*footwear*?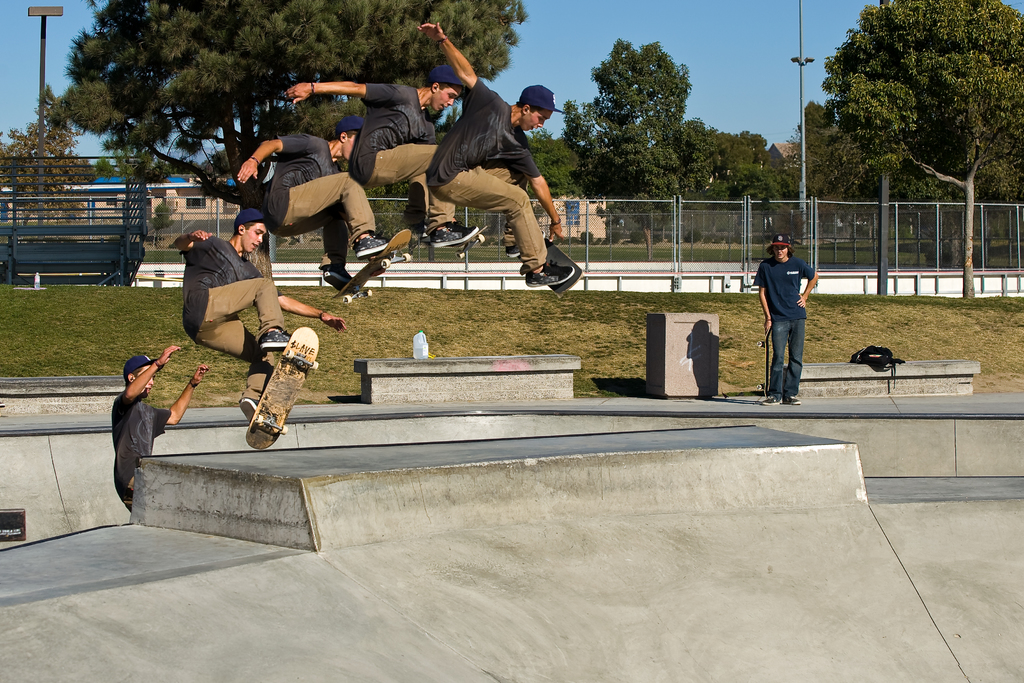
left=321, top=267, right=353, bottom=288
